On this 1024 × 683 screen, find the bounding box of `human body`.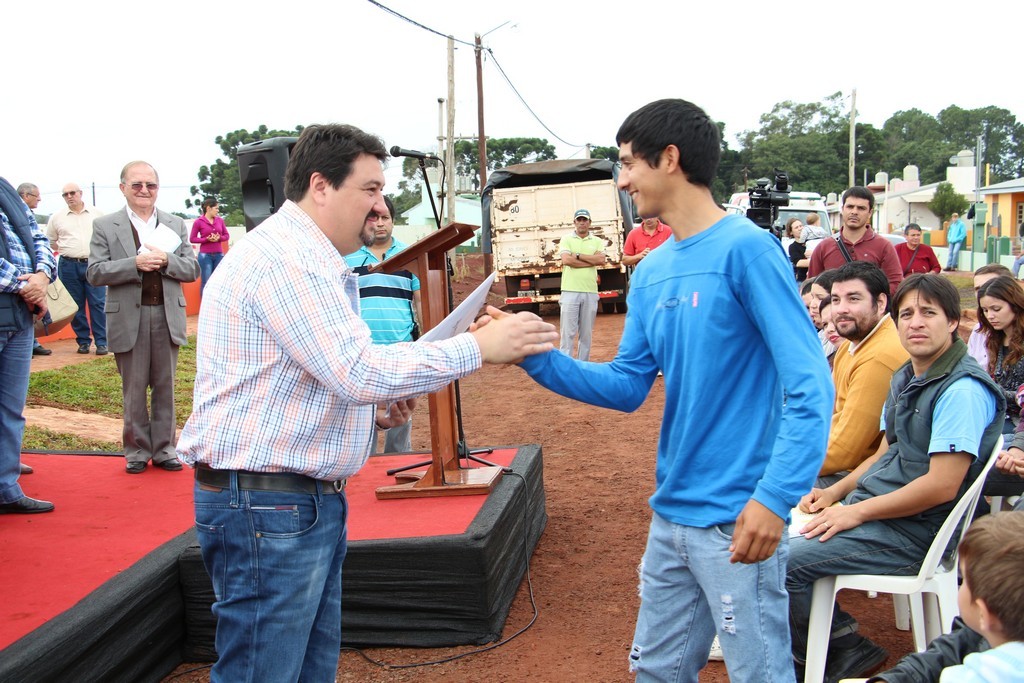
Bounding box: rect(896, 224, 940, 272).
